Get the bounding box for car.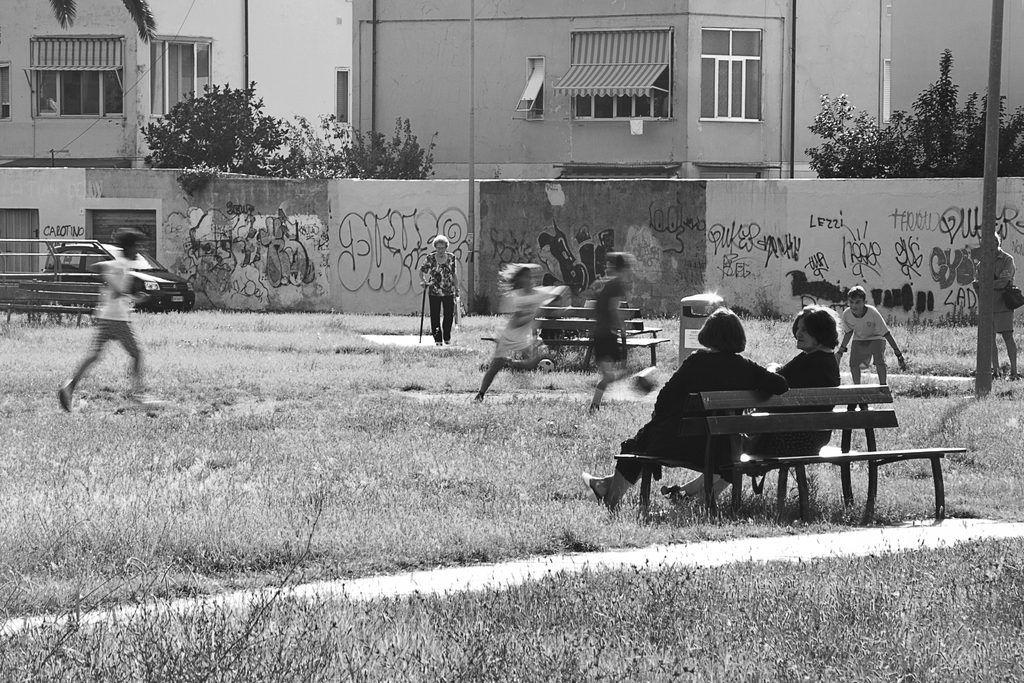
[x1=42, y1=244, x2=195, y2=311].
